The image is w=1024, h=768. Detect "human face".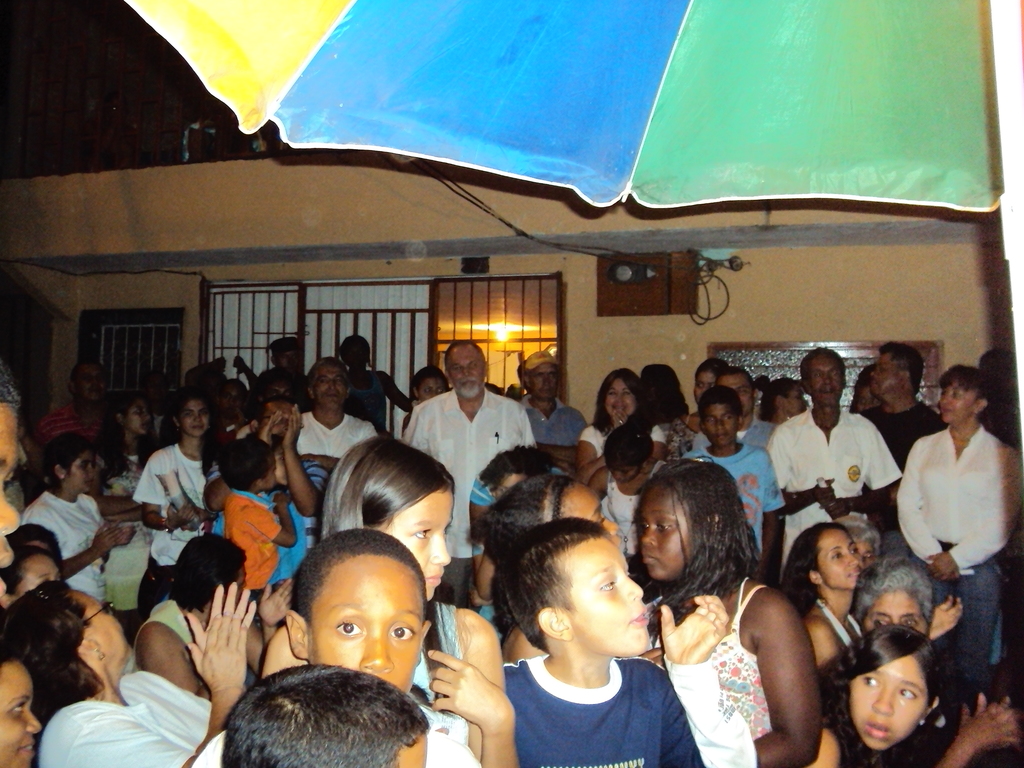
Detection: {"x1": 566, "y1": 534, "x2": 648, "y2": 657}.
